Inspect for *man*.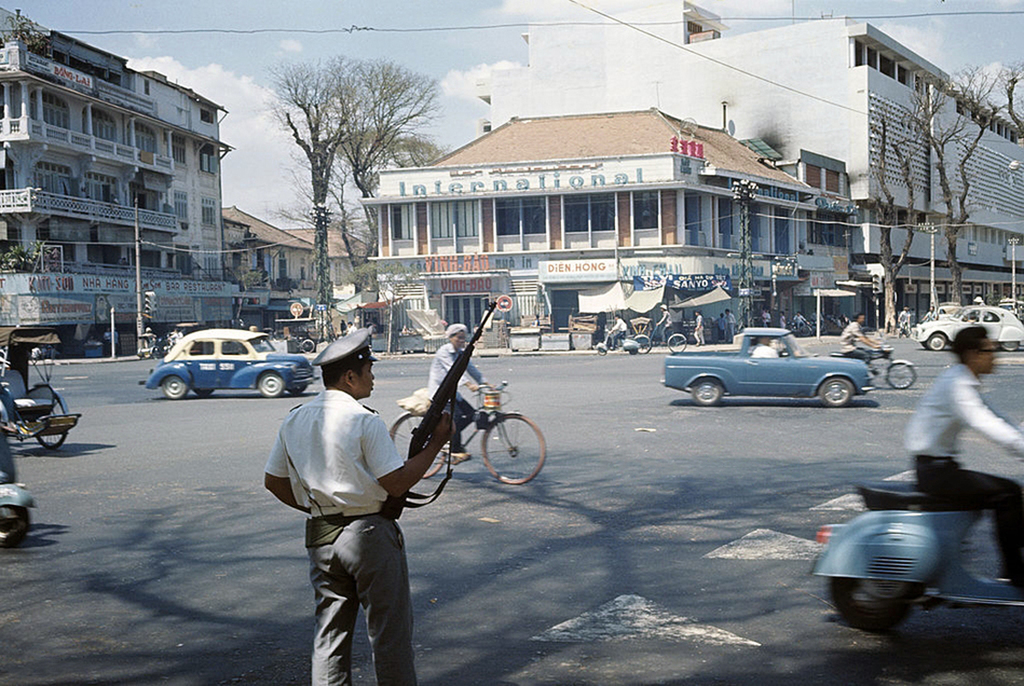
Inspection: 753:340:784:355.
